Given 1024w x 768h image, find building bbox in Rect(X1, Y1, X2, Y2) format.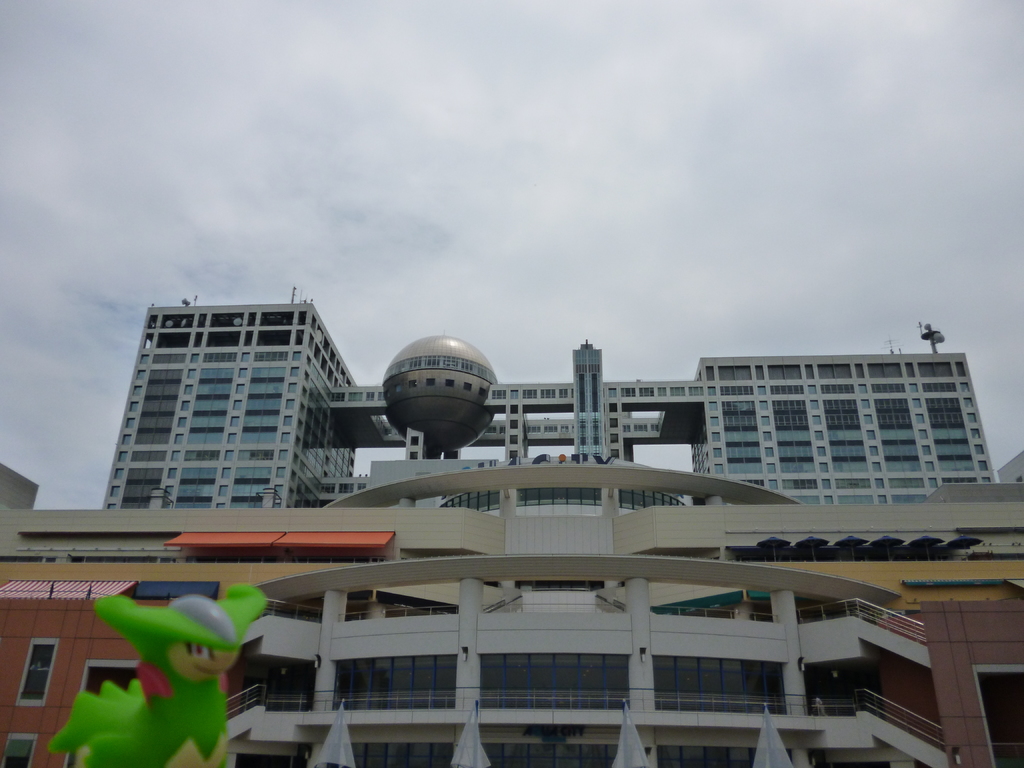
Rect(102, 285, 1000, 509).
